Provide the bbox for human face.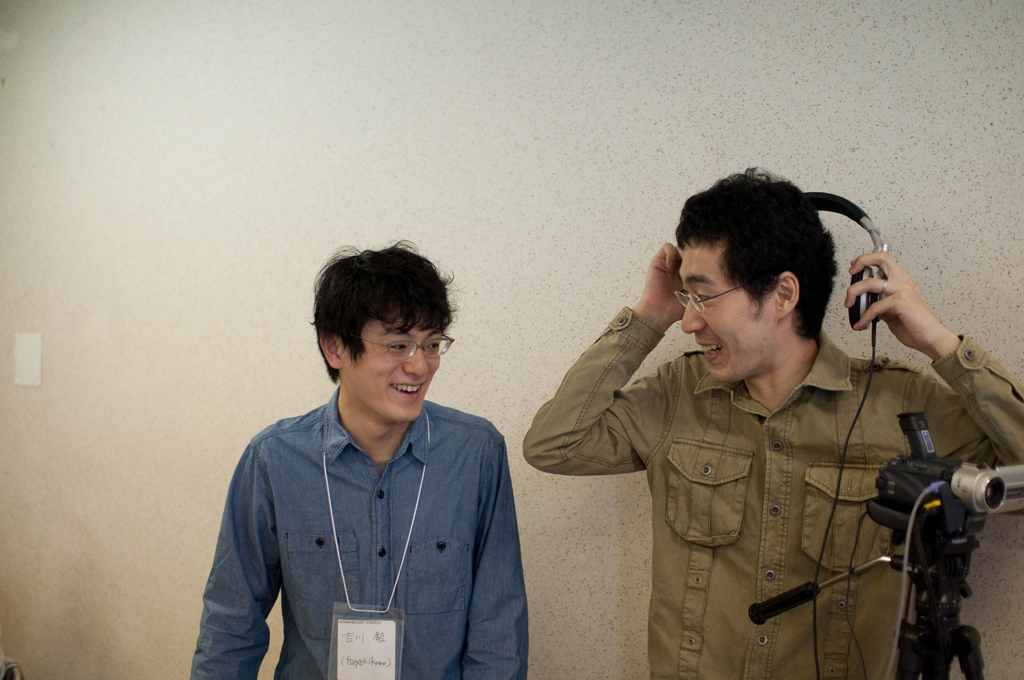
338, 320, 442, 426.
